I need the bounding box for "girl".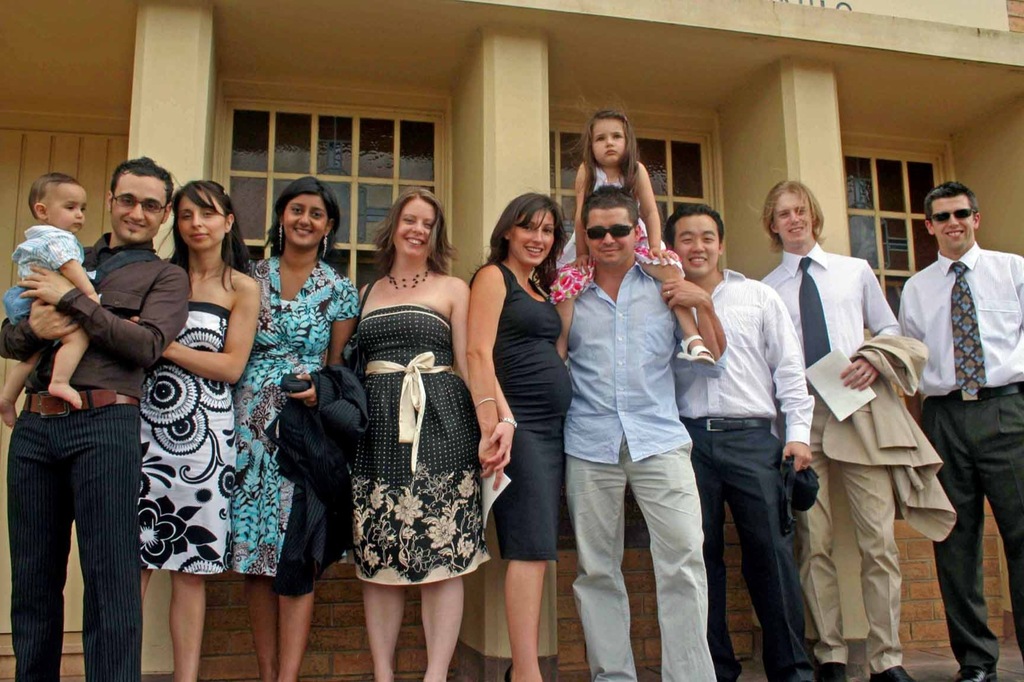
Here it is: region(141, 175, 259, 681).
